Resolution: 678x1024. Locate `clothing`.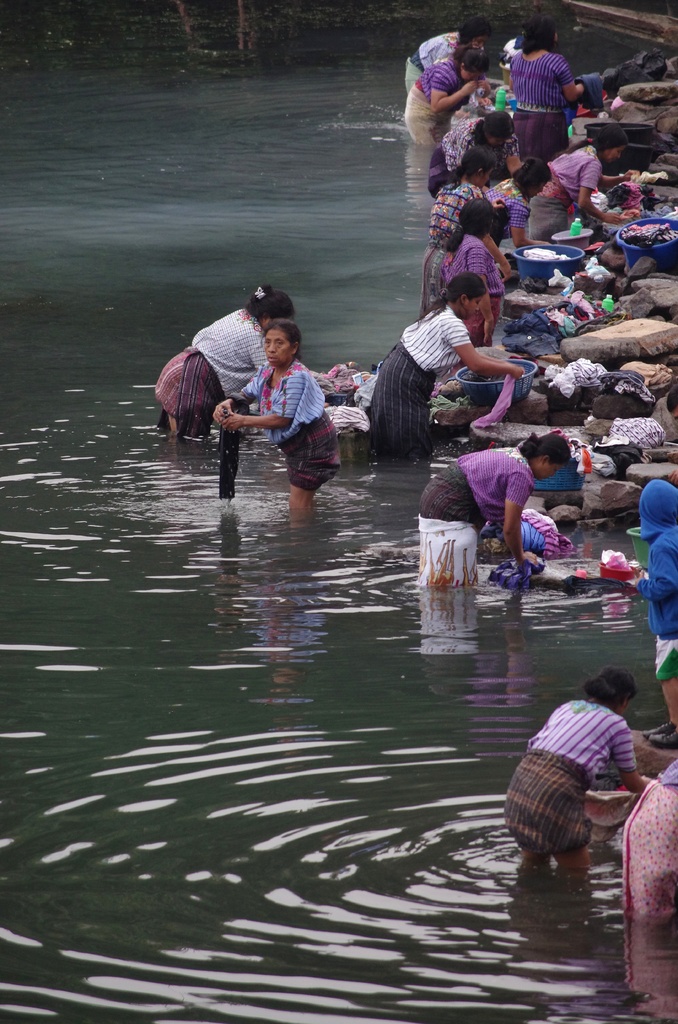
237/361/340/485.
